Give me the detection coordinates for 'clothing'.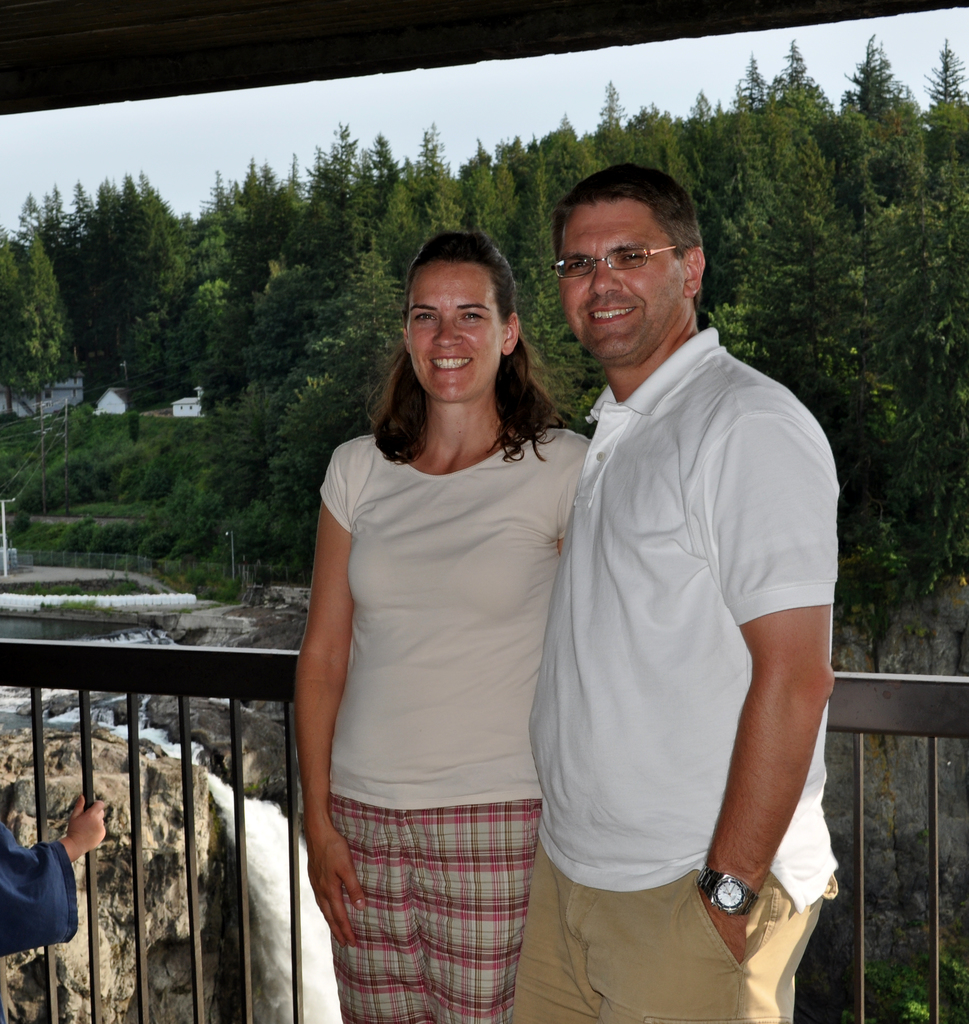
307 354 586 982.
